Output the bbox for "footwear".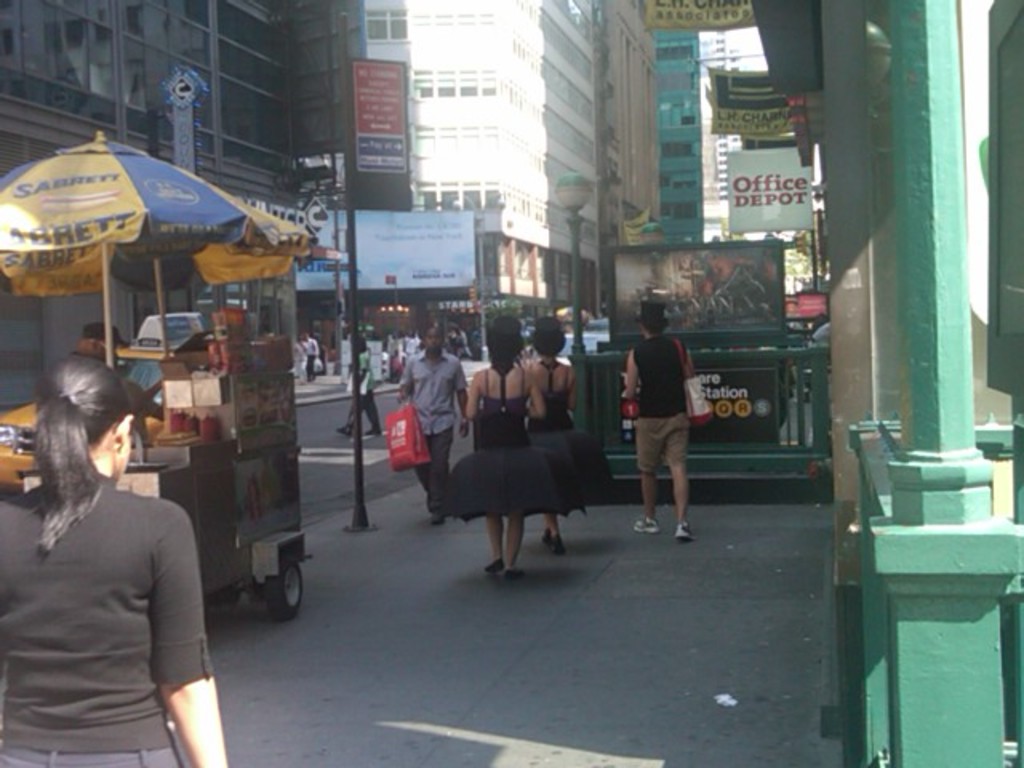
675,522,694,539.
